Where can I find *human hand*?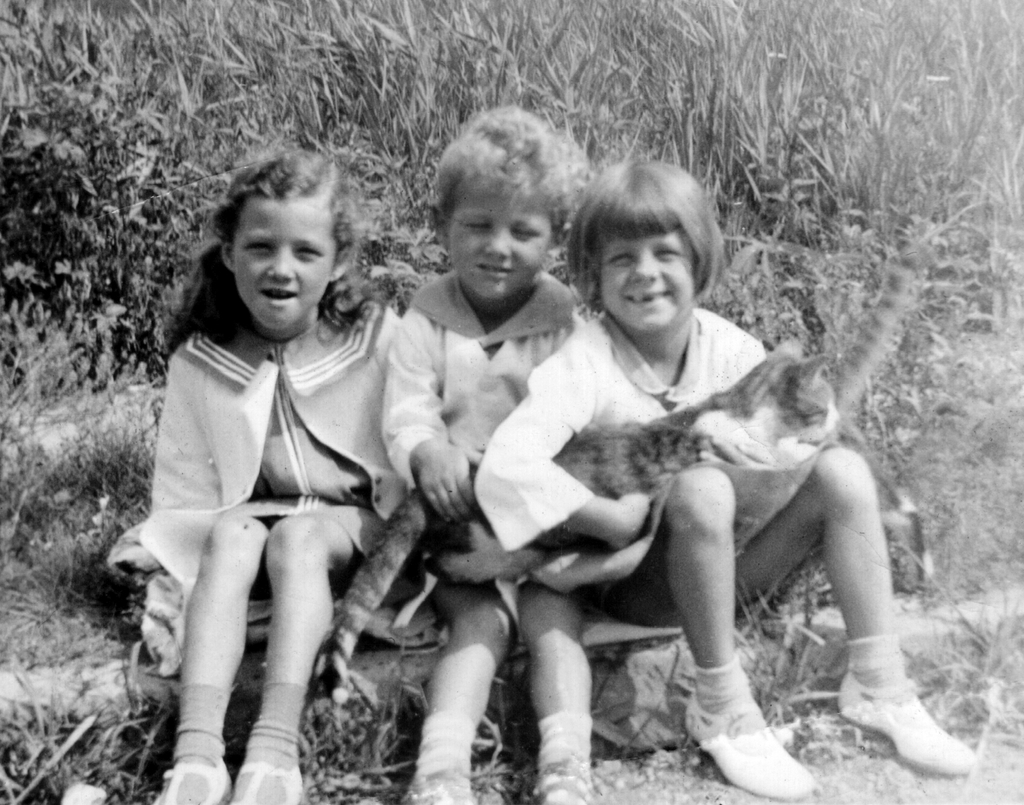
You can find it at bbox=(613, 494, 651, 551).
